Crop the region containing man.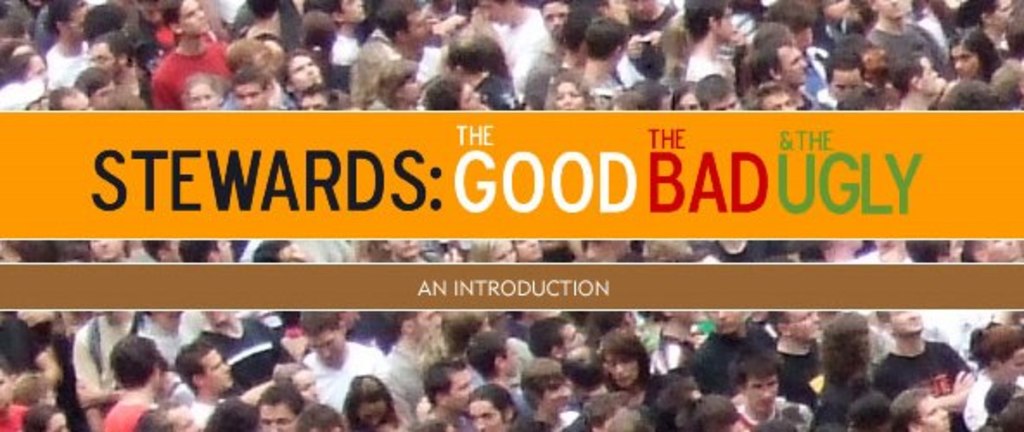
Crop region: Rect(749, 83, 796, 121).
